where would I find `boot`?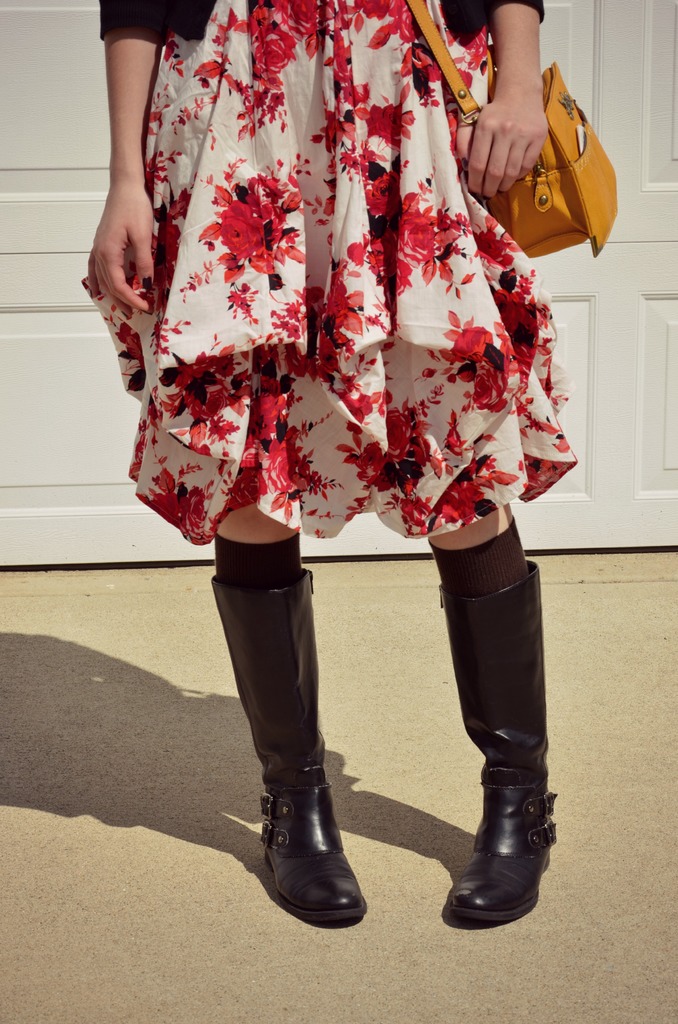
At box=[205, 566, 364, 934].
